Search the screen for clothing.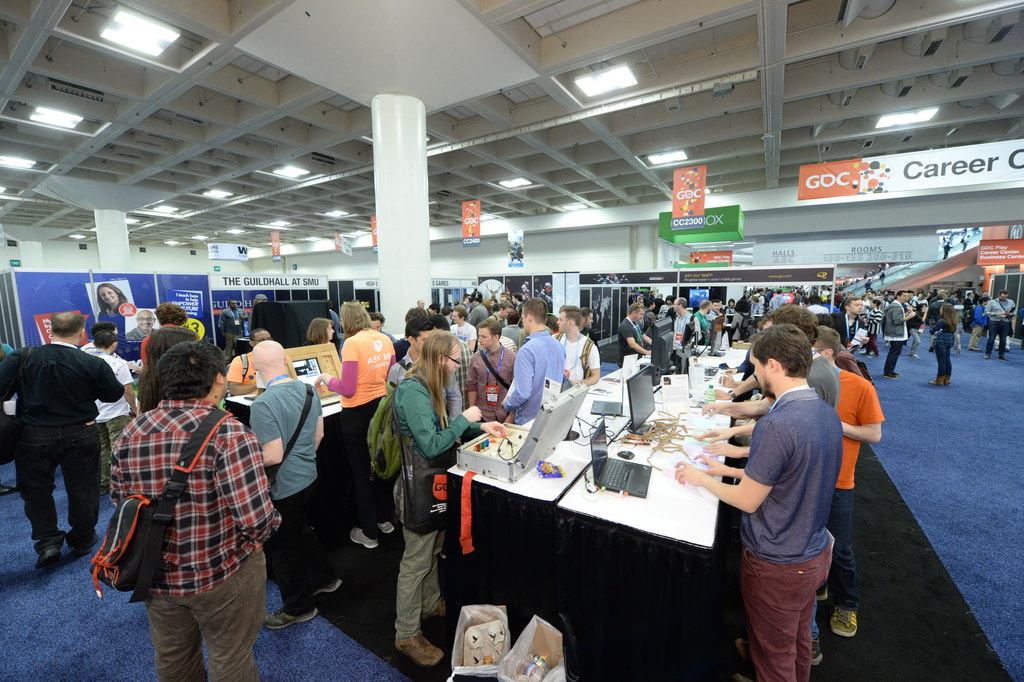
Found at (left=970, top=304, right=986, bottom=345).
